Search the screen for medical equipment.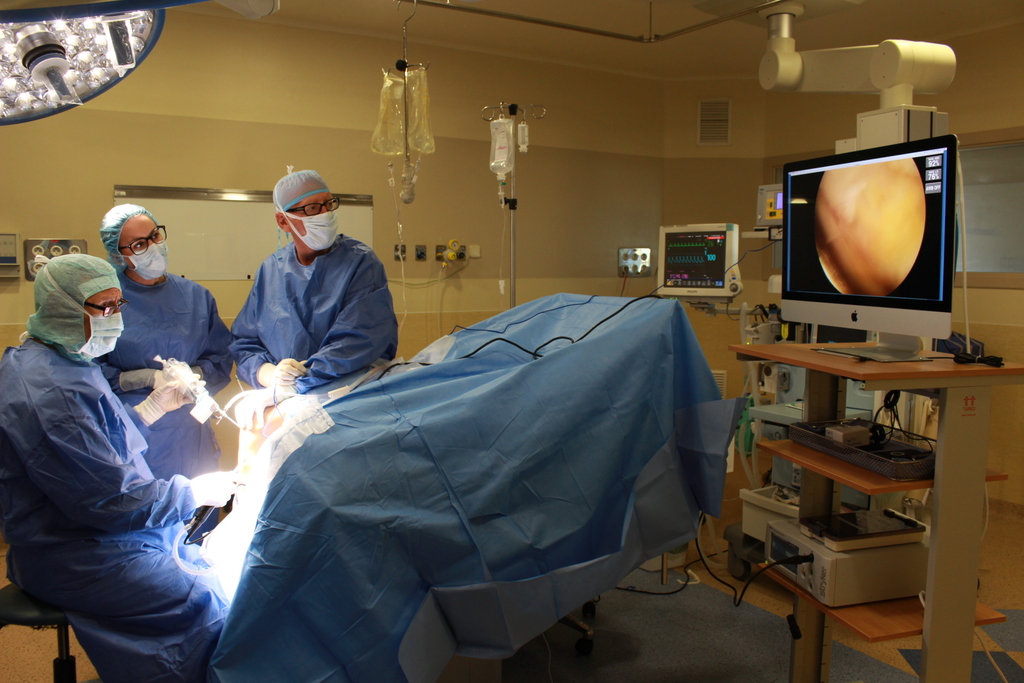
Found at Rect(739, 181, 784, 241).
